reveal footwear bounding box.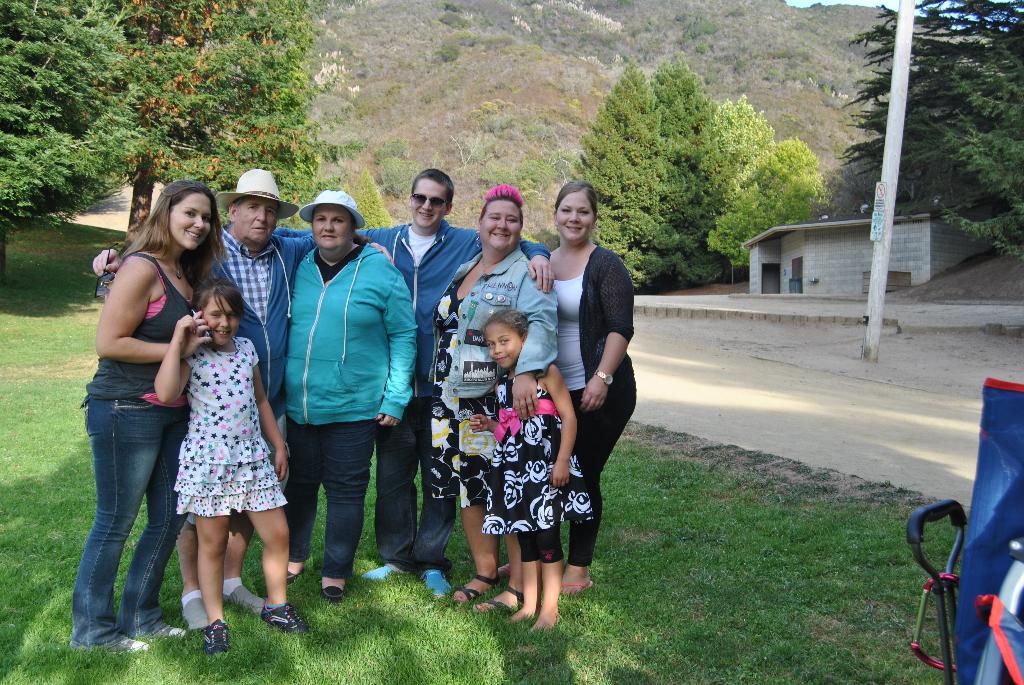
Revealed: [x1=559, y1=576, x2=593, y2=599].
